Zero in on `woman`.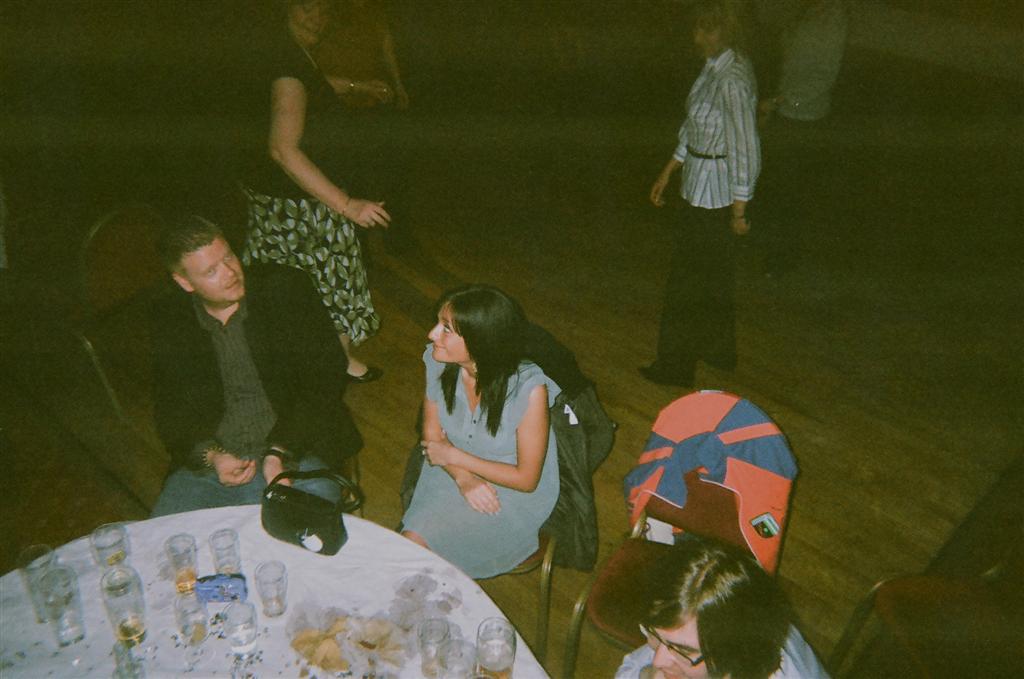
Zeroed in: {"left": 629, "top": 0, "right": 765, "bottom": 387}.
